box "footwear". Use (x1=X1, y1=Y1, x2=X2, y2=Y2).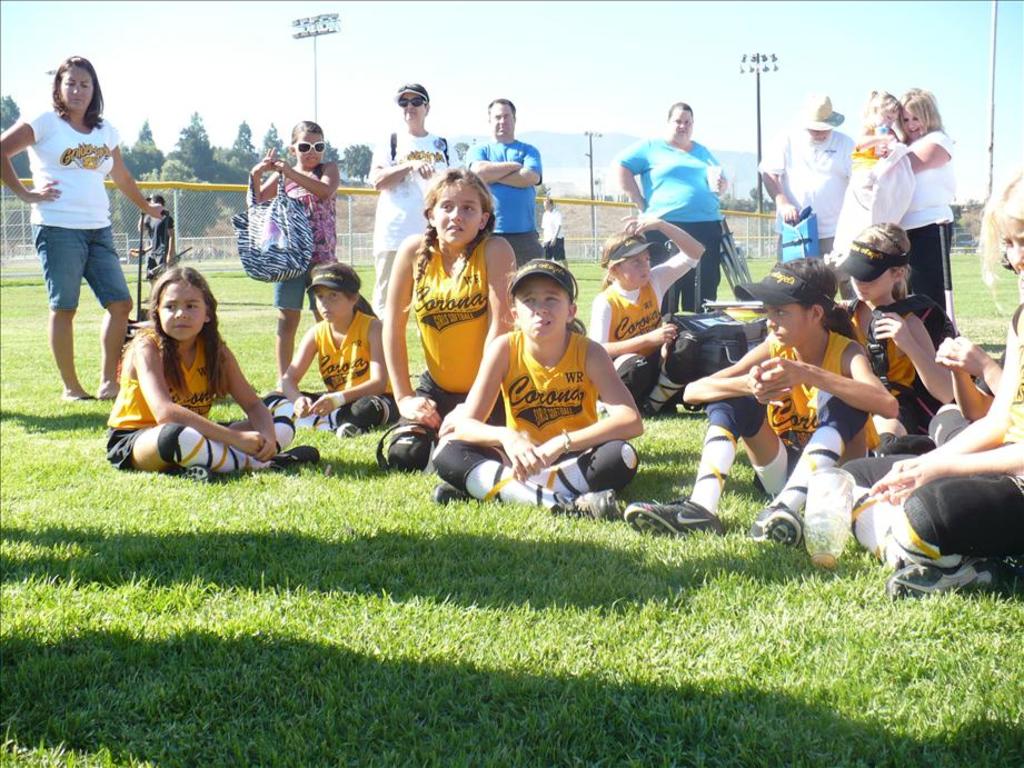
(x1=569, y1=485, x2=628, y2=526).
